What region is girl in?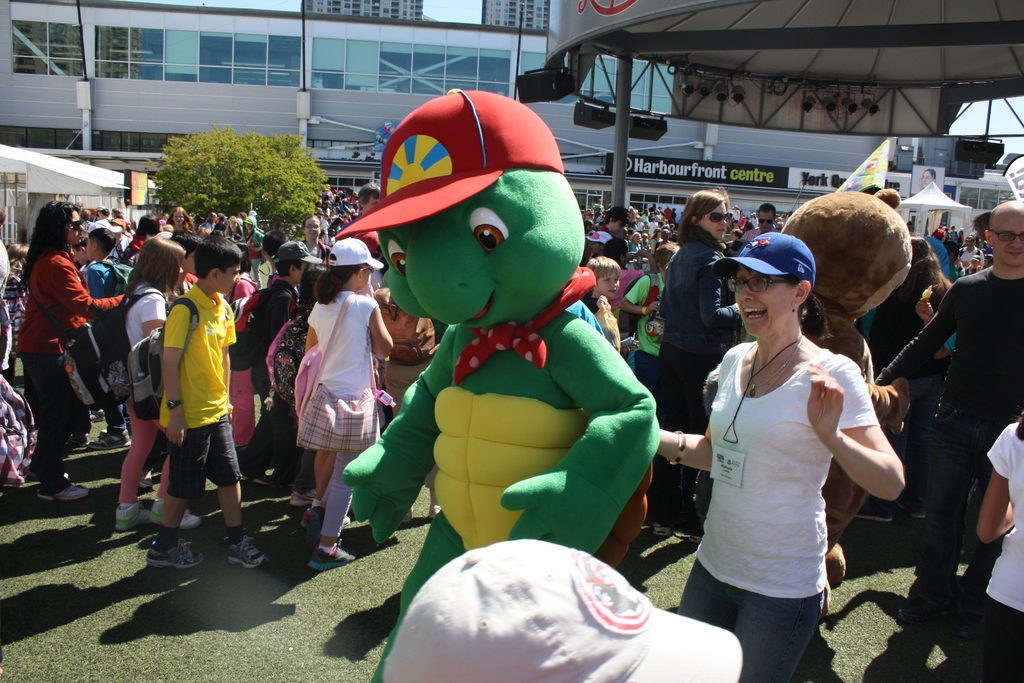
rect(625, 208, 636, 227).
